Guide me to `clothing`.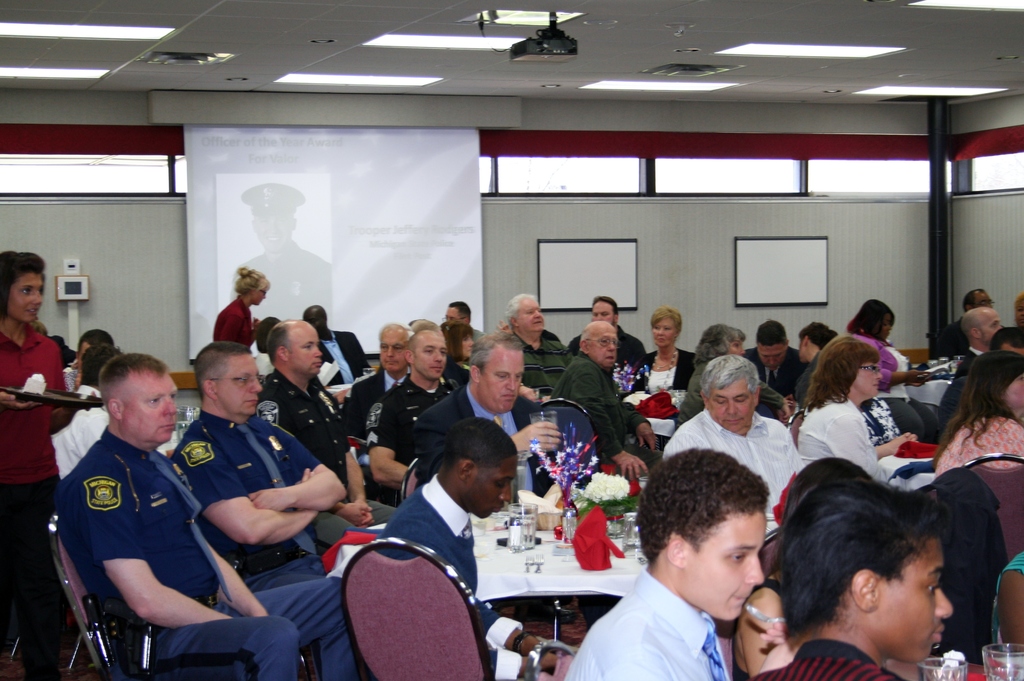
Guidance: crop(936, 416, 1023, 478).
